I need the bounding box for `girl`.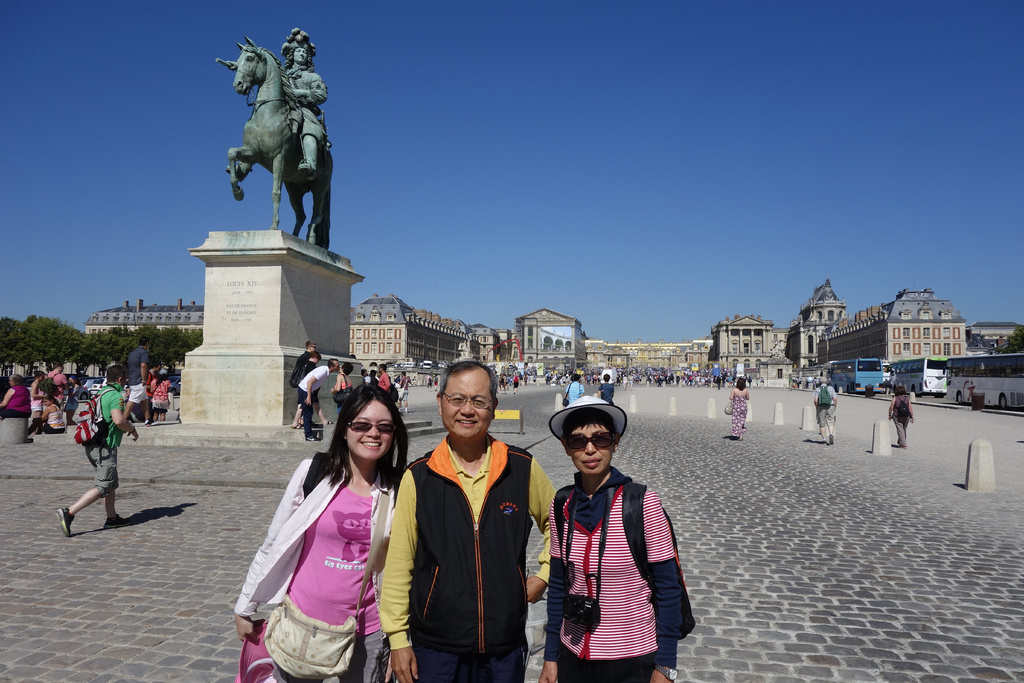
Here it is: left=234, top=378, right=410, bottom=678.
